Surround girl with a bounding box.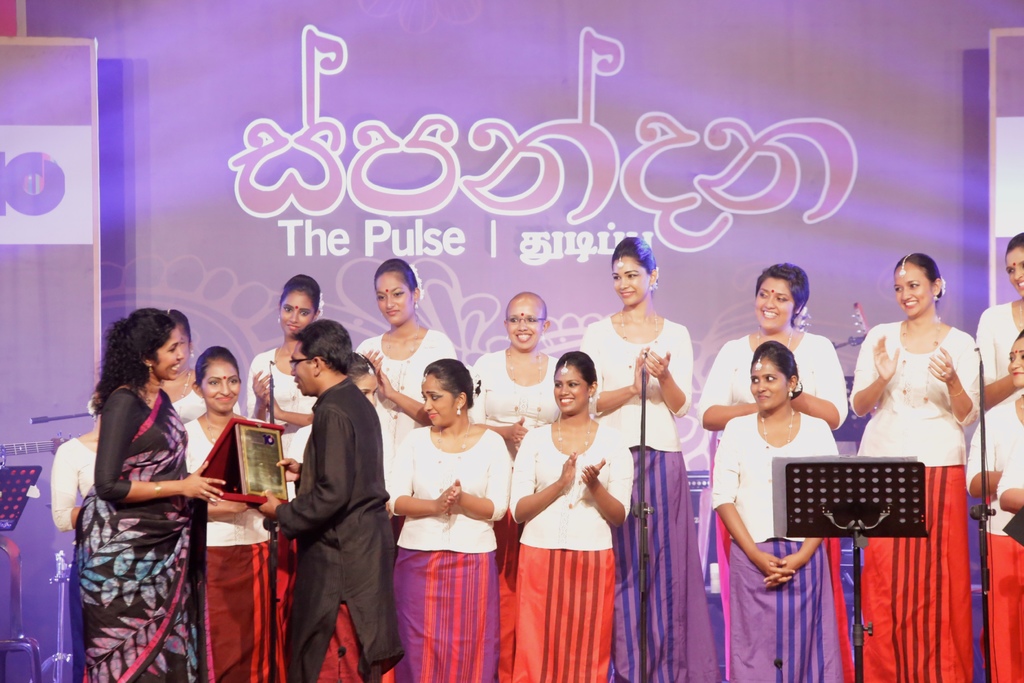
[left=72, top=309, right=217, bottom=682].
